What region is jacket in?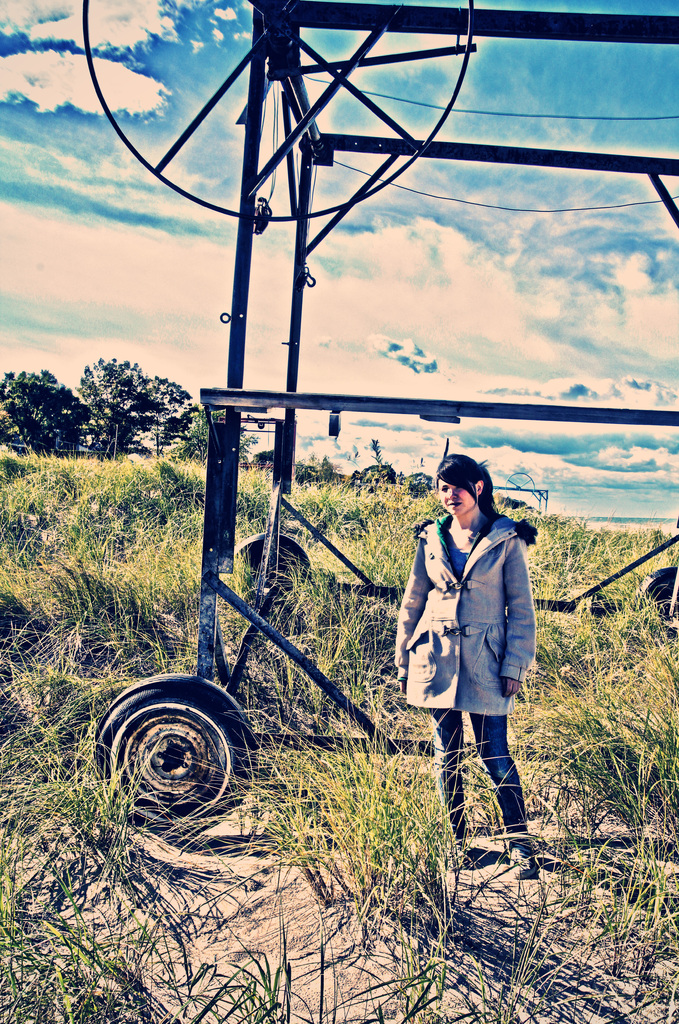
{"left": 386, "top": 534, "right": 541, "bottom": 703}.
